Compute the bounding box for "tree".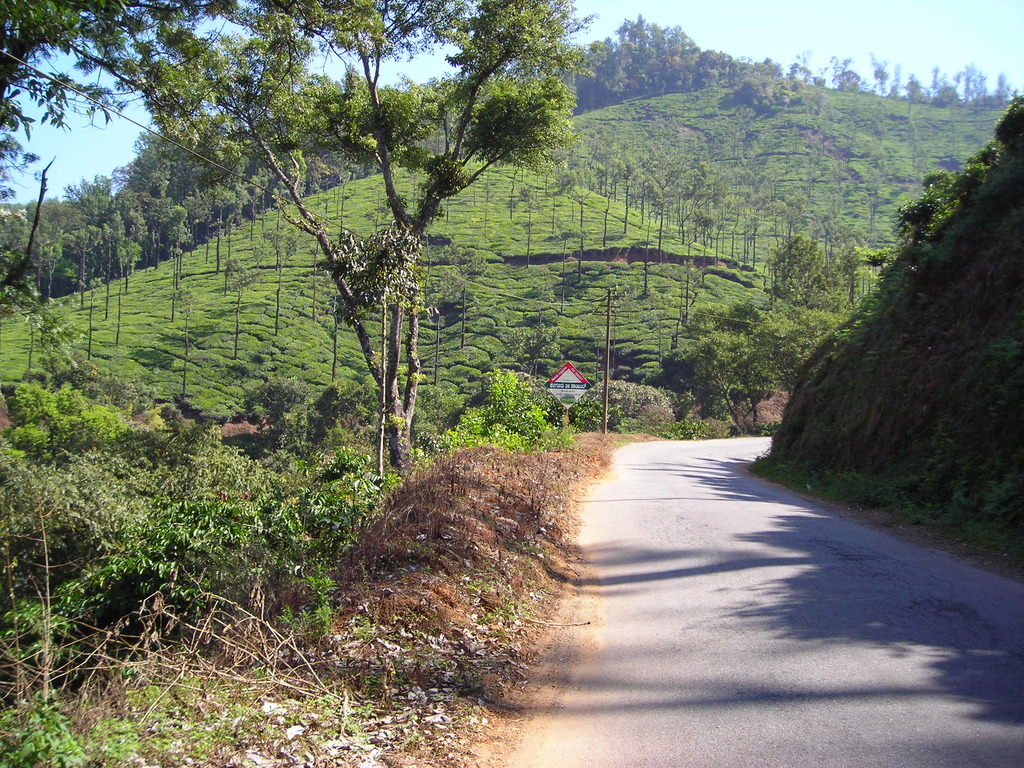
{"x1": 835, "y1": 240, "x2": 871, "y2": 307}.
